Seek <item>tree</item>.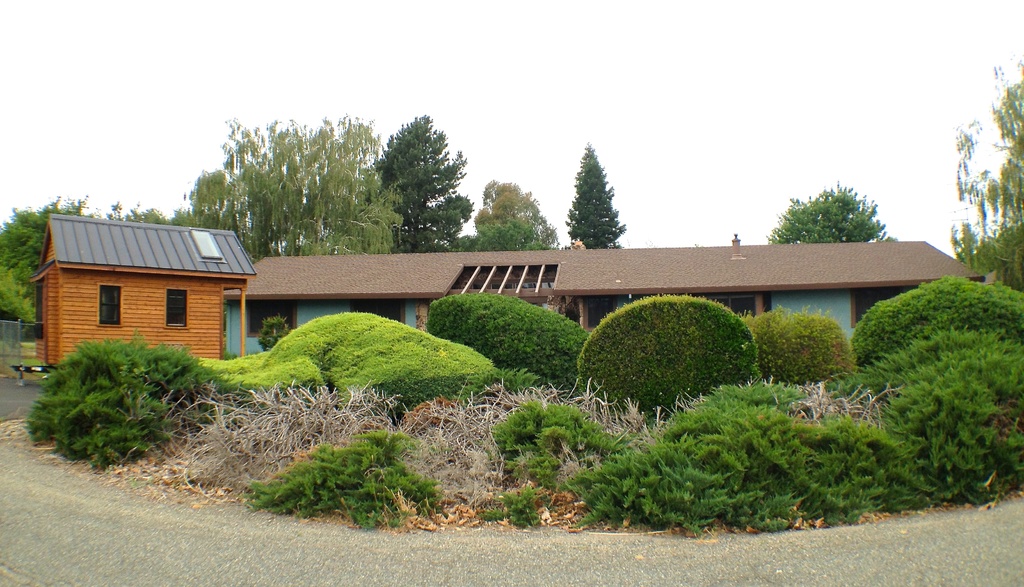
l=764, t=181, r=886, b=245.
